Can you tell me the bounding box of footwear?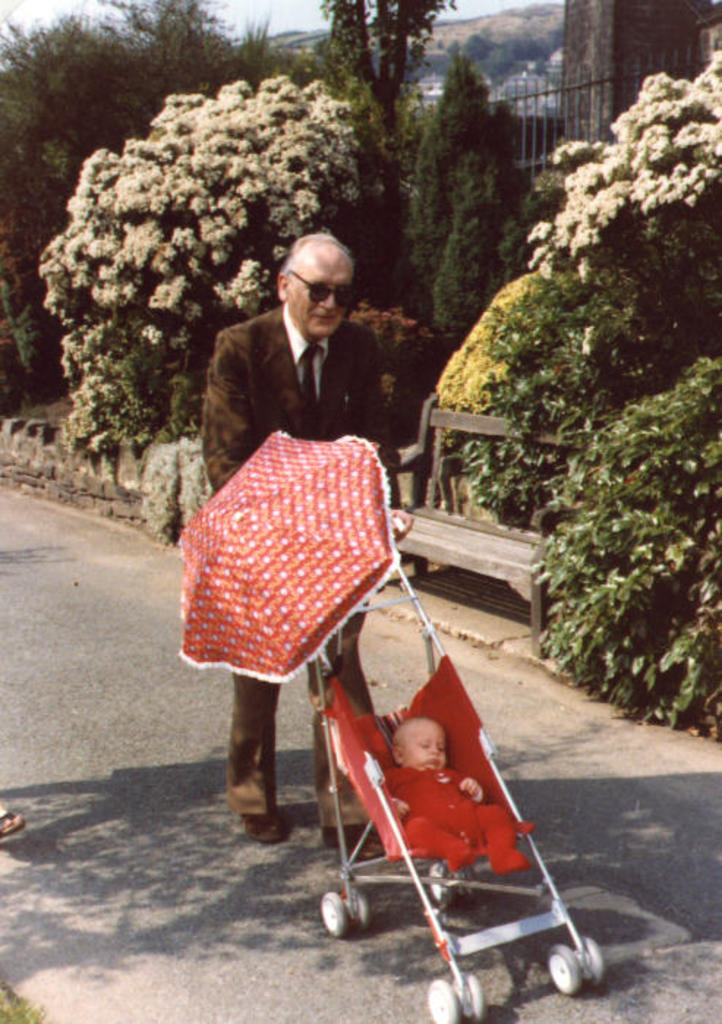
325:825:384:860.
